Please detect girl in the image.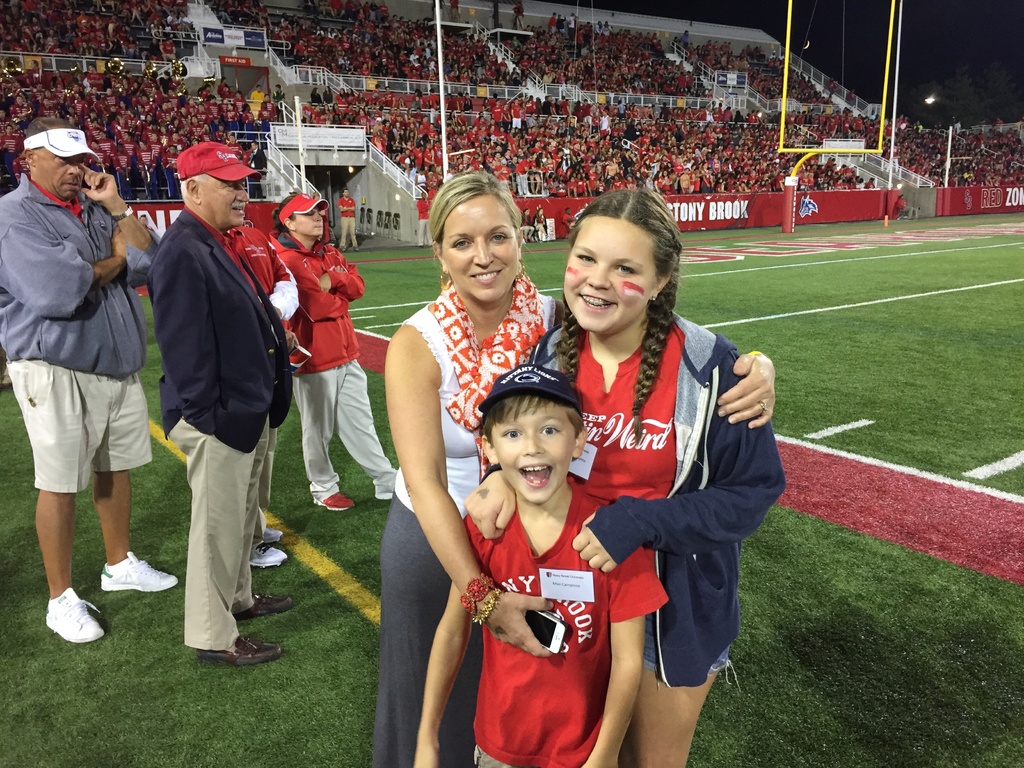
<box>370,161,778,765</box>.
